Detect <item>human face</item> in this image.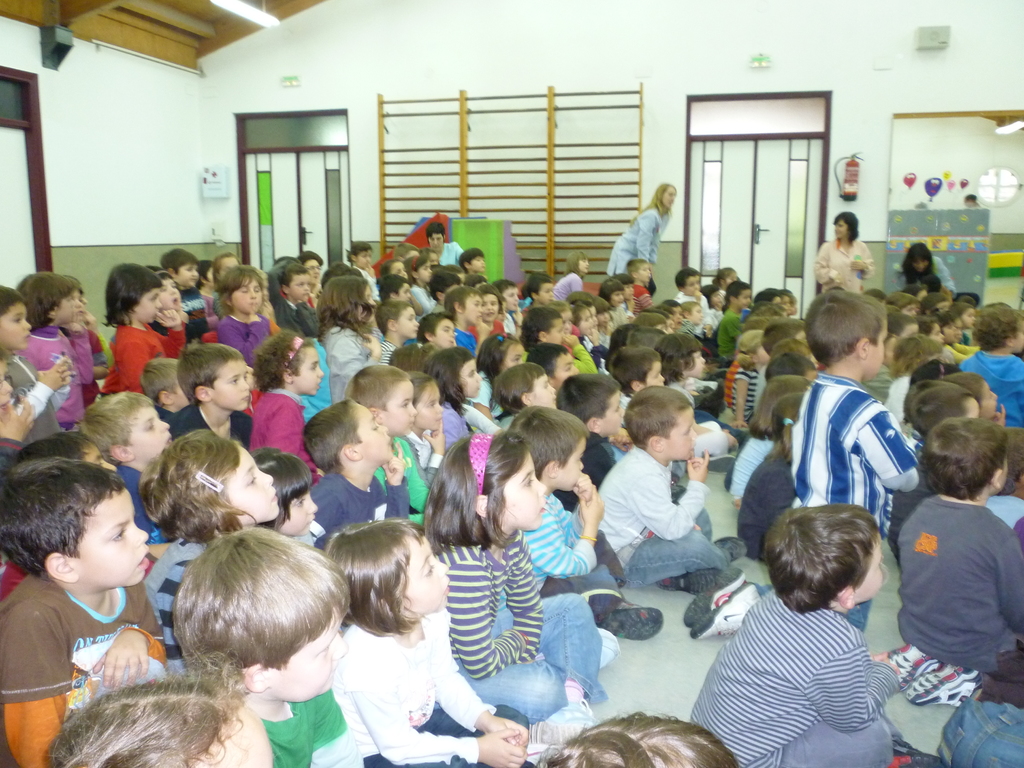
Detection: <region>226, 445, 280, 524</region>.
